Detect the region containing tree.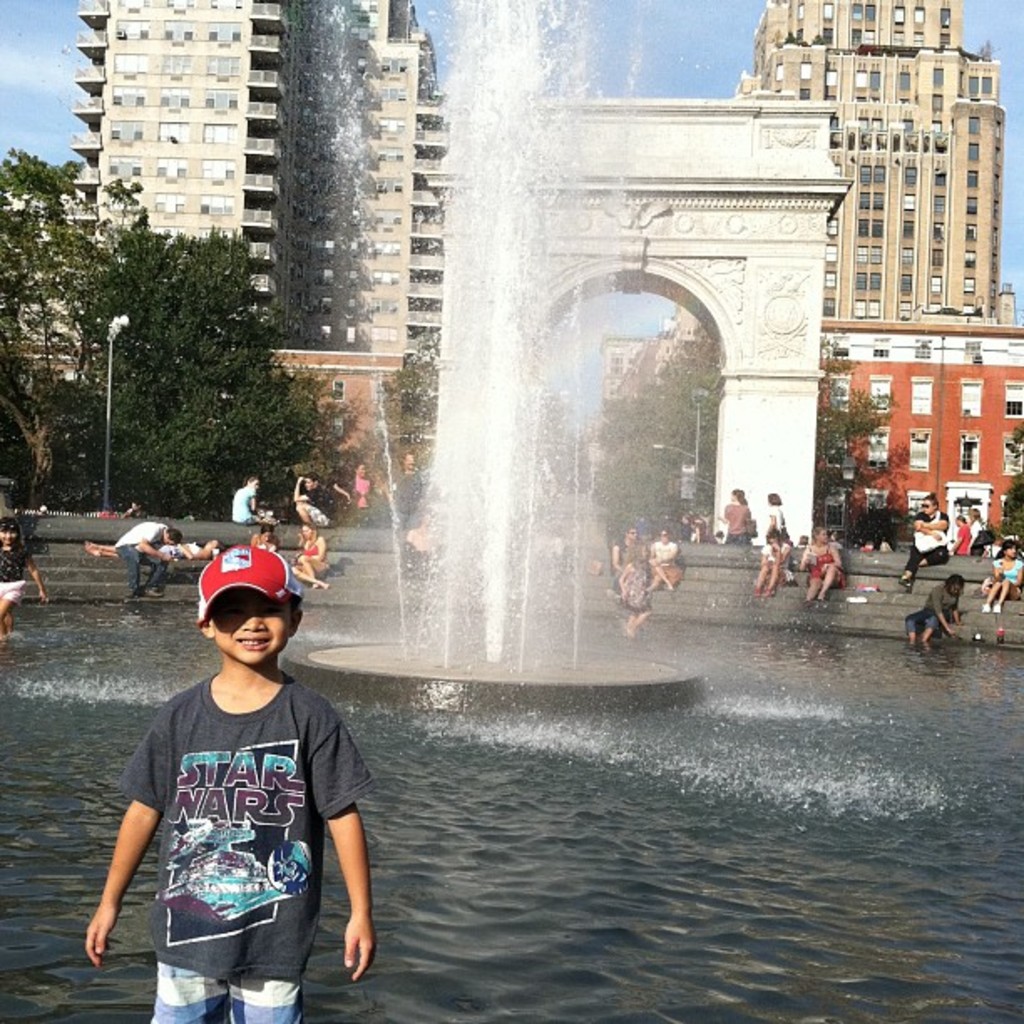
<box>994,427,1022,549</box>.
